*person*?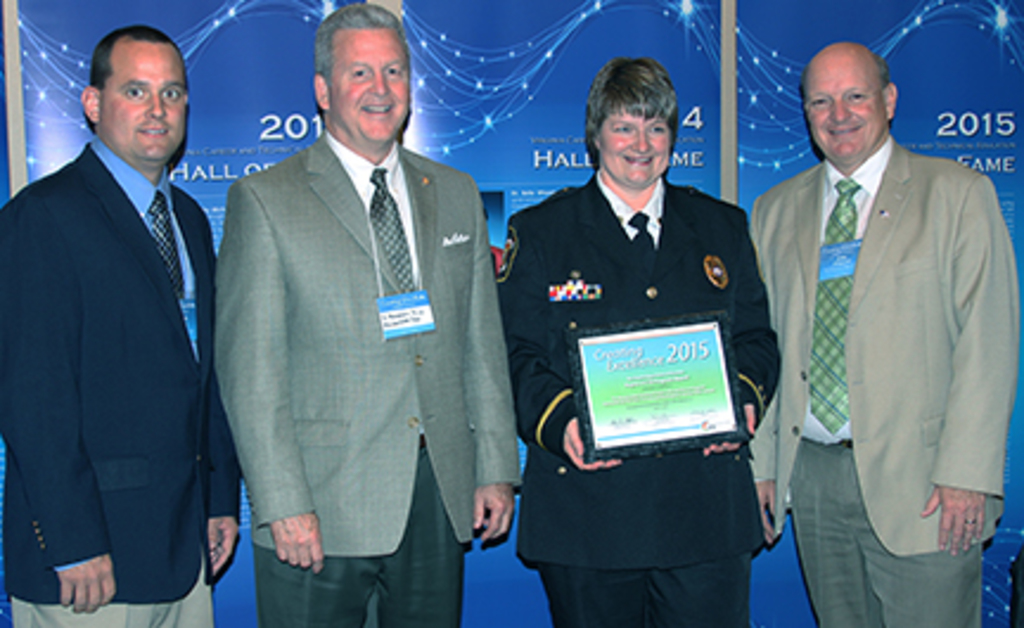
rect(488, 173, 775, 627)
